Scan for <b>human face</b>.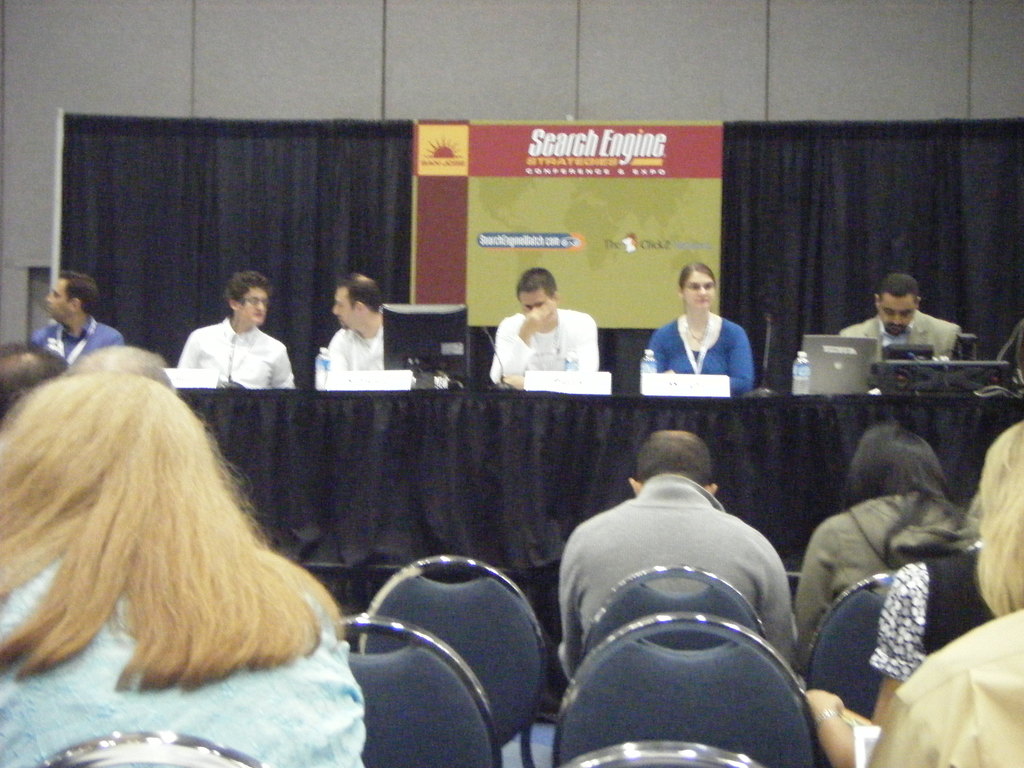
Scan result: bbox=[40, 276, 70, 318].
